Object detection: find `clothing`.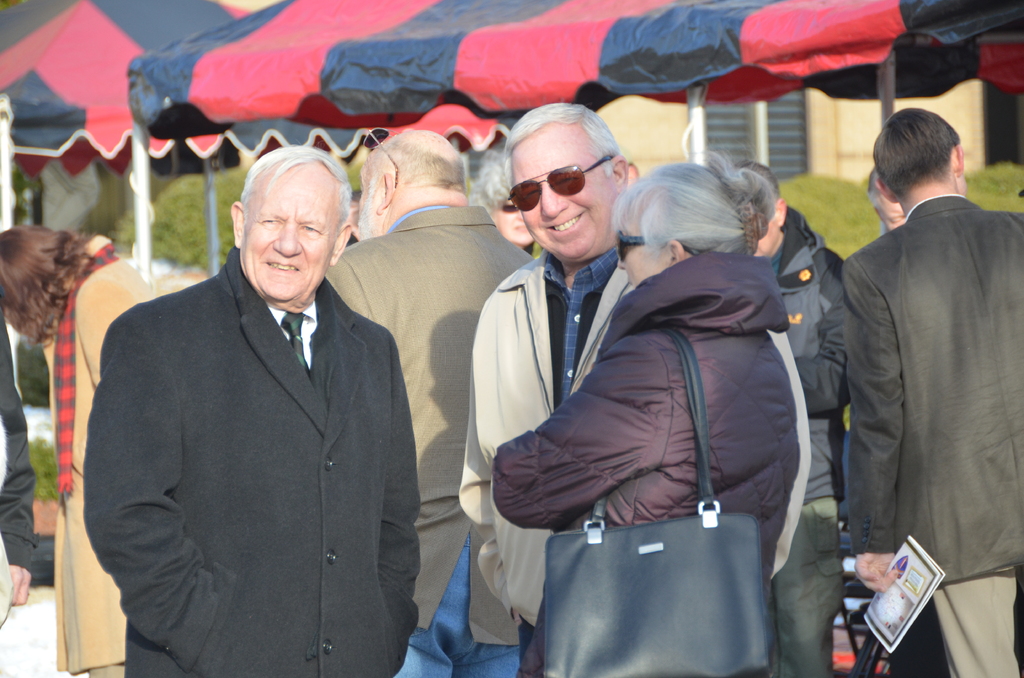
x1=80 y1=249 x2=424 y2=677.
